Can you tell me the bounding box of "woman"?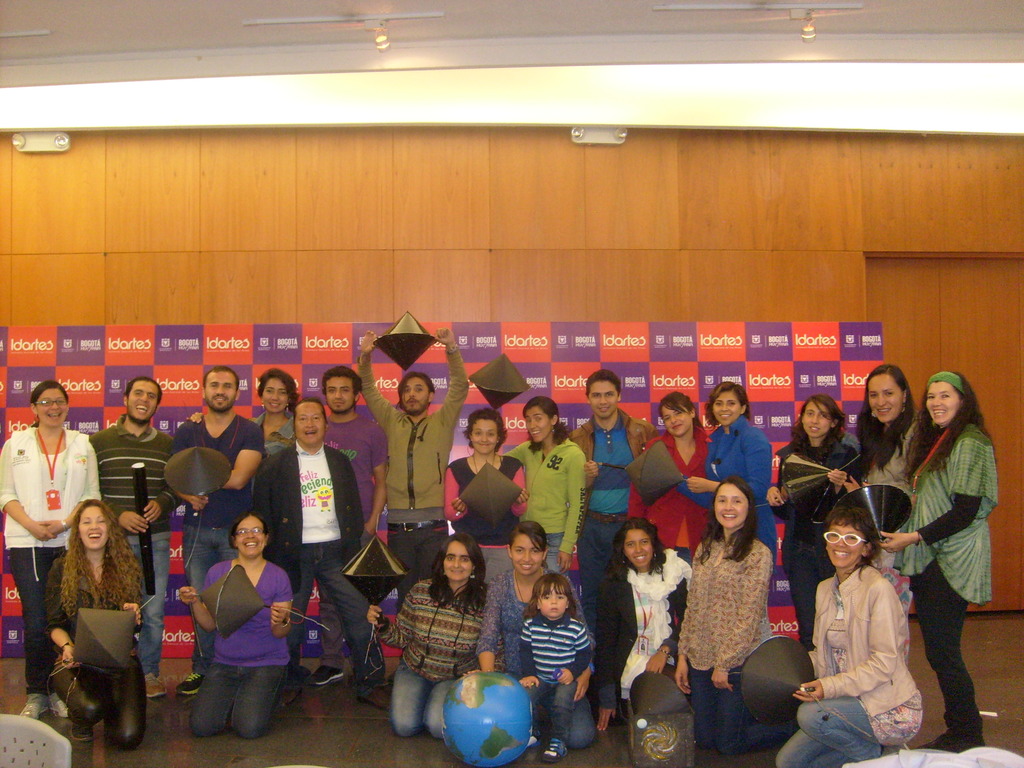
(left=675, top=478, right=802, bottom=757).
